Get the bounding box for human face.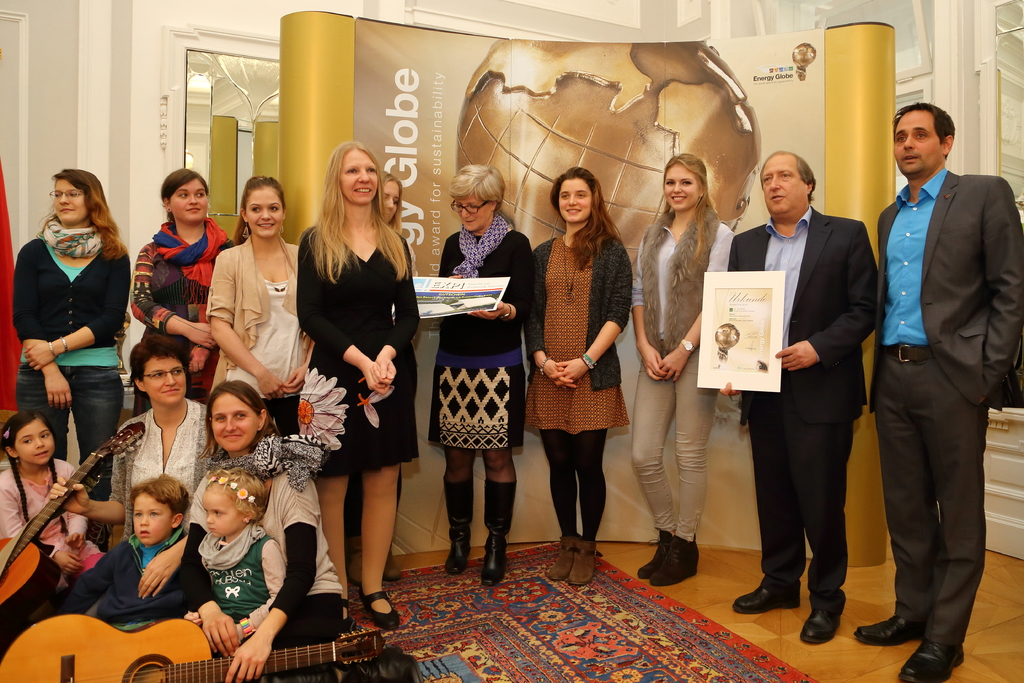
(left=561, top=181, right=586, bottom=223).
